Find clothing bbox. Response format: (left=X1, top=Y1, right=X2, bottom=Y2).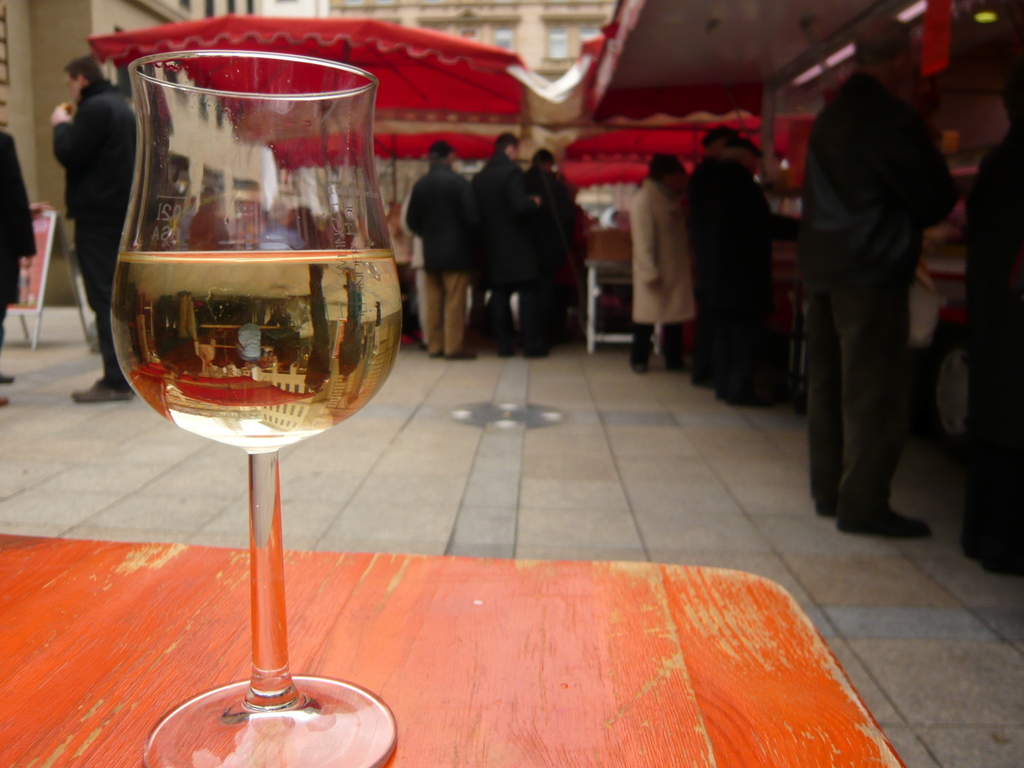
(left=780, top=37, right=966, bottom=529).
